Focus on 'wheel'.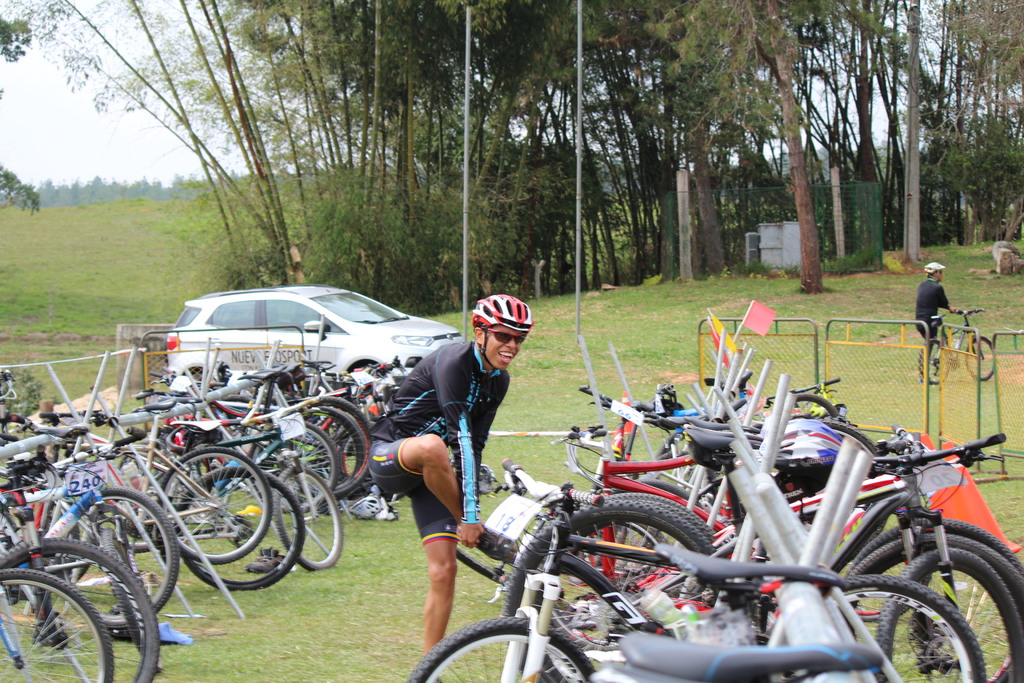
Focused at {"left": 500, "top": 494, "right": 725, "bottom": 682}.
